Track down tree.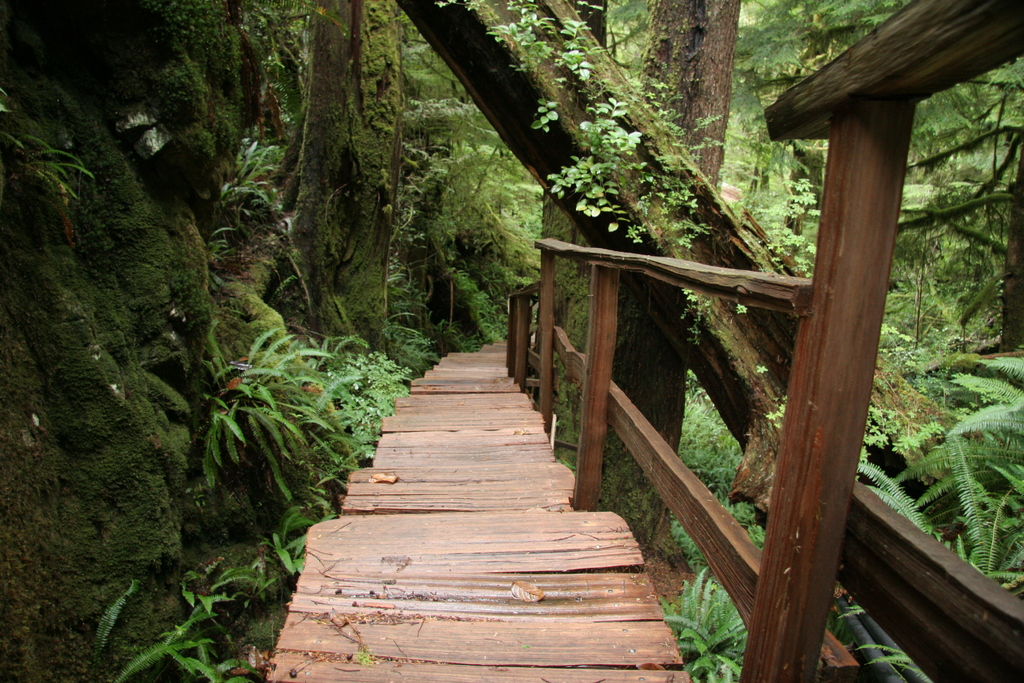
Tracked to 539/0/607/468.
